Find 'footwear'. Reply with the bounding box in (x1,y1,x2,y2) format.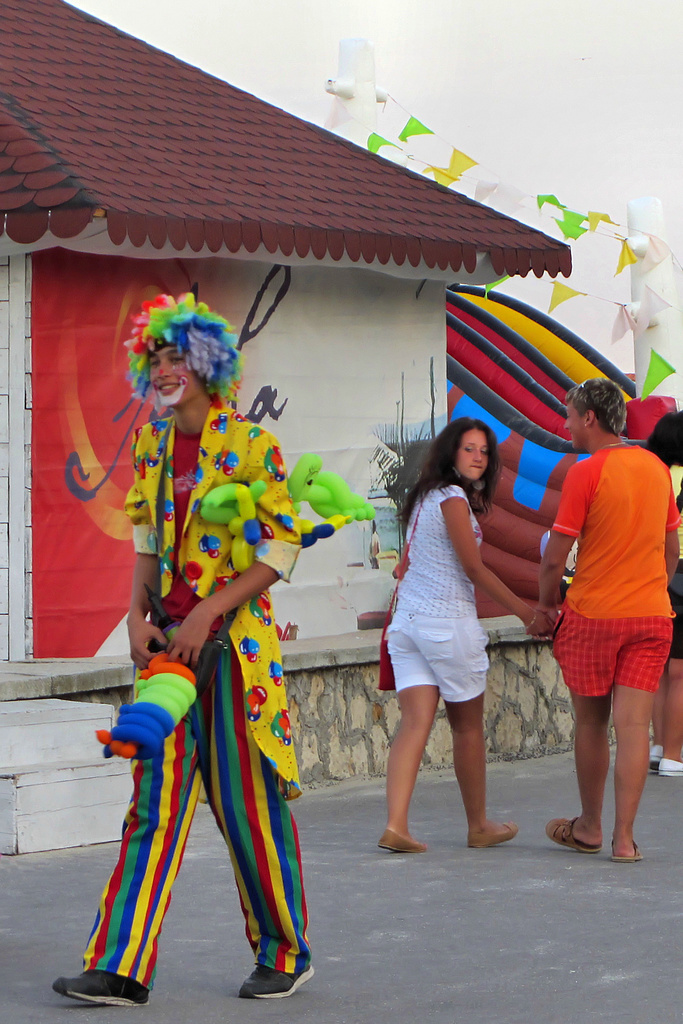
(545,819,607,856).
